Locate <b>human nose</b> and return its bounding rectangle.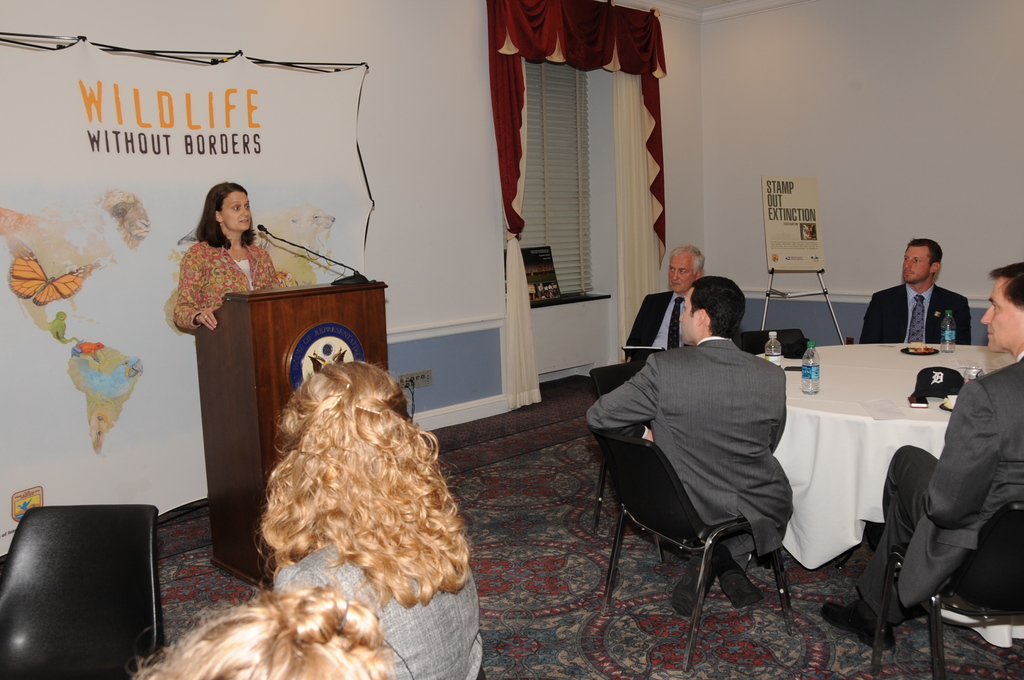
669 270 676 284.
